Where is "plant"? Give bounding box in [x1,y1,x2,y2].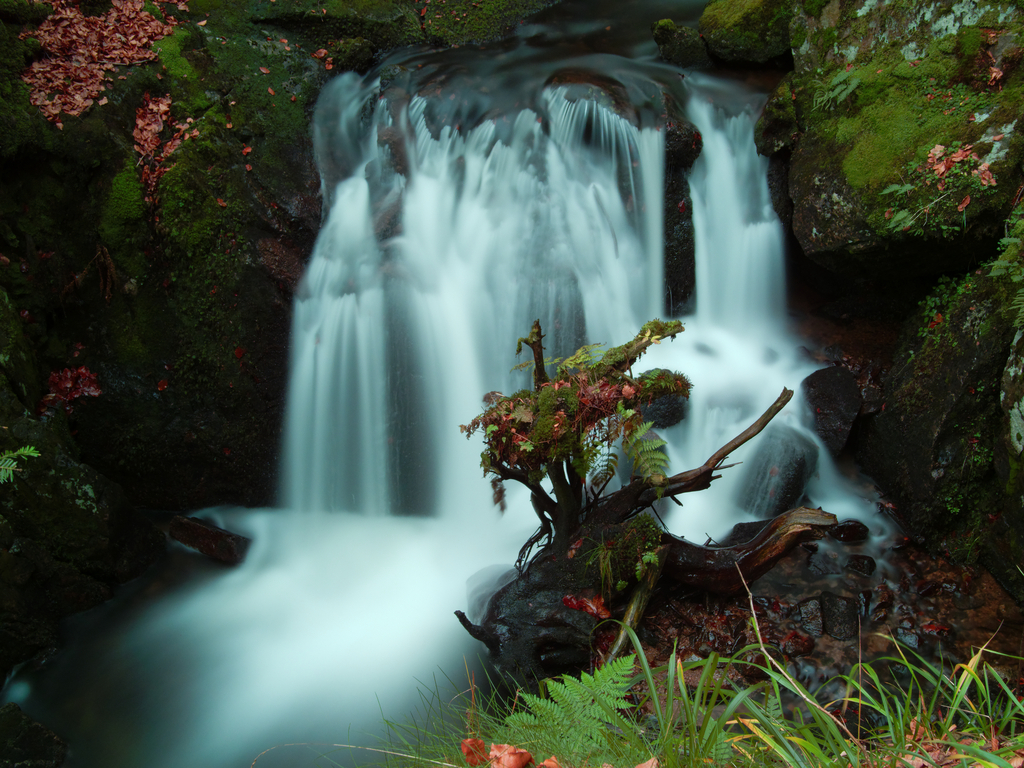
[585,630,1023,767].
